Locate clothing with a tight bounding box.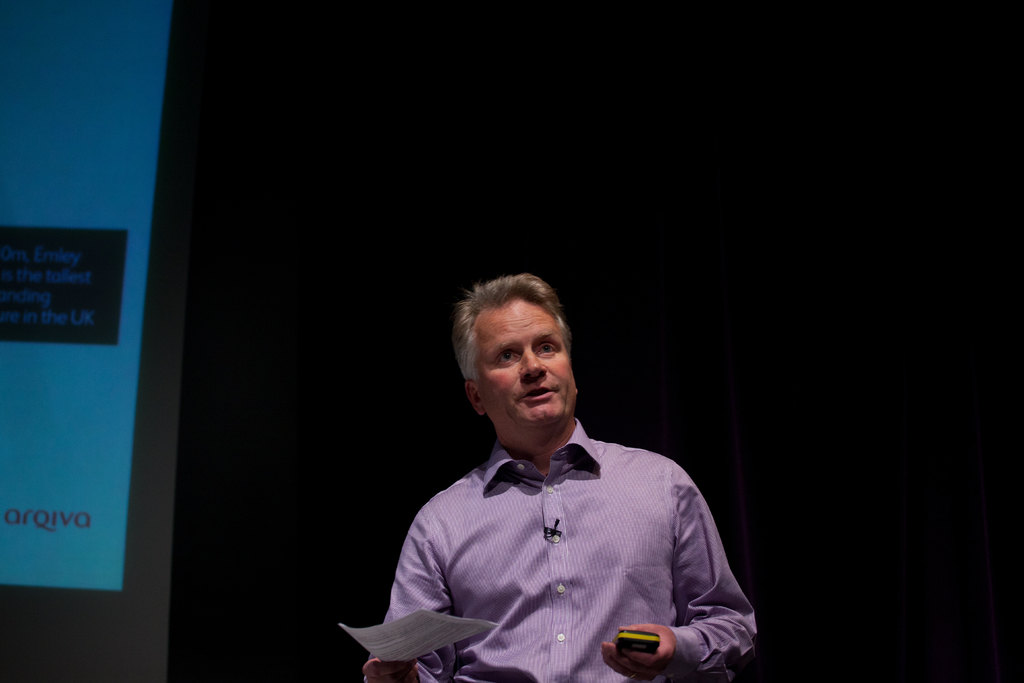
left=362, top=436, right=760, bottom=682.
